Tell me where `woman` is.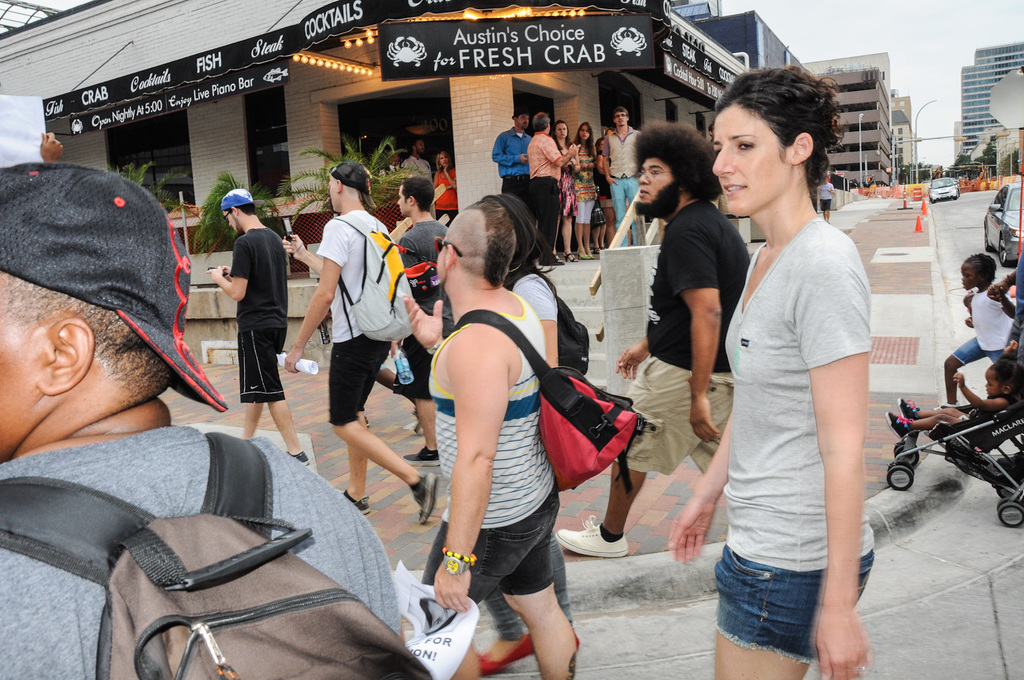
`woman` is at crop(552, 118, 579, 265).
